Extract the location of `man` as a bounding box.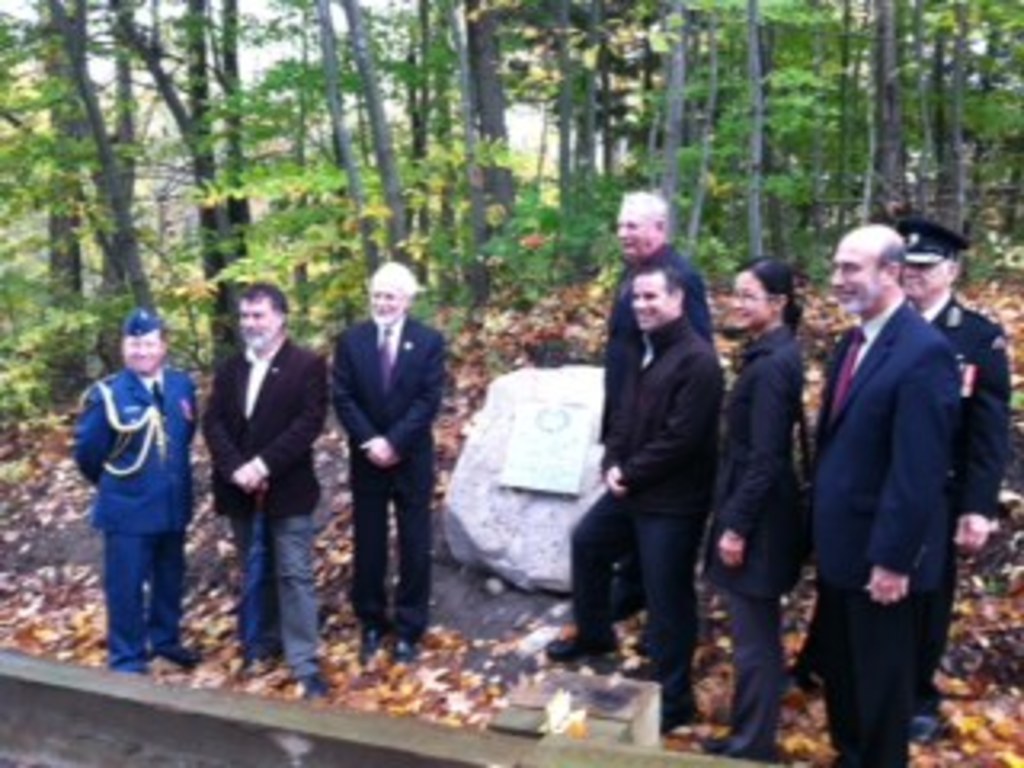
(70,304,198,672).
